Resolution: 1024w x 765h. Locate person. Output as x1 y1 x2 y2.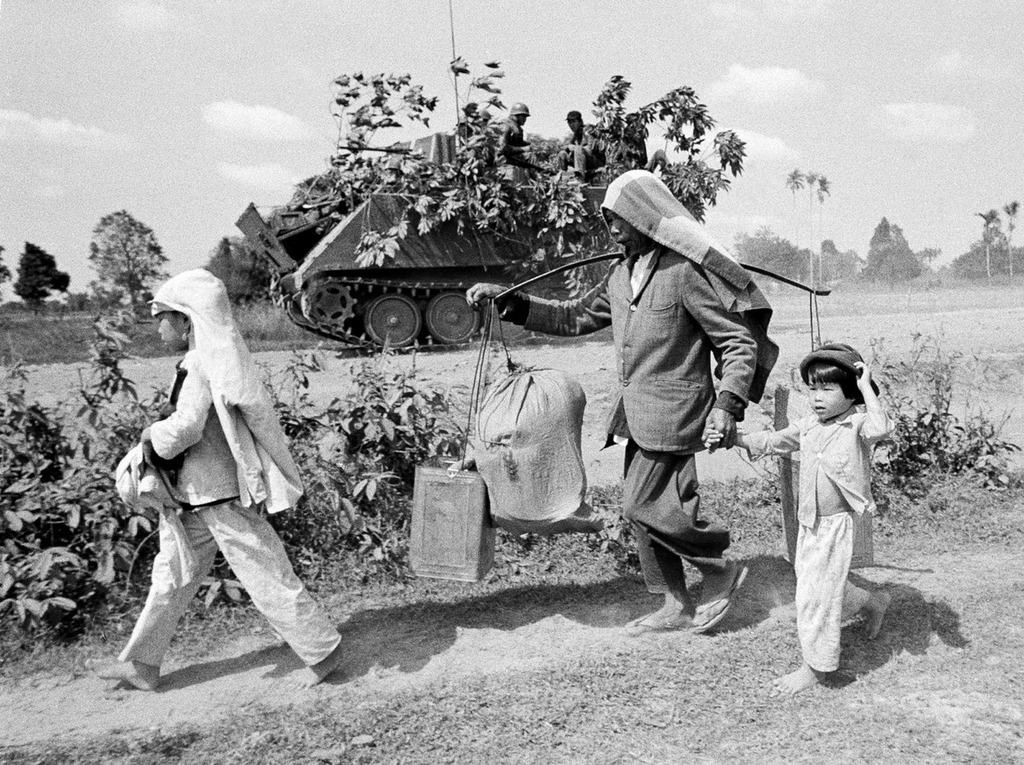
695 342 895 701.
